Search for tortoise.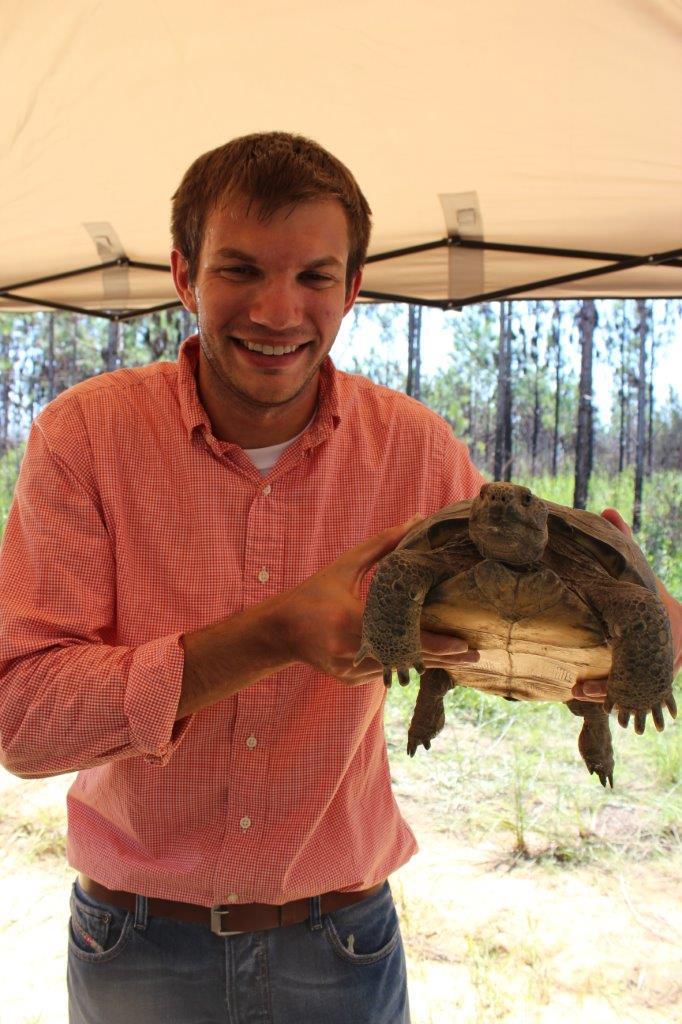
Found at pyautogui.locateOnScreen(364, 469, 676, 789).
